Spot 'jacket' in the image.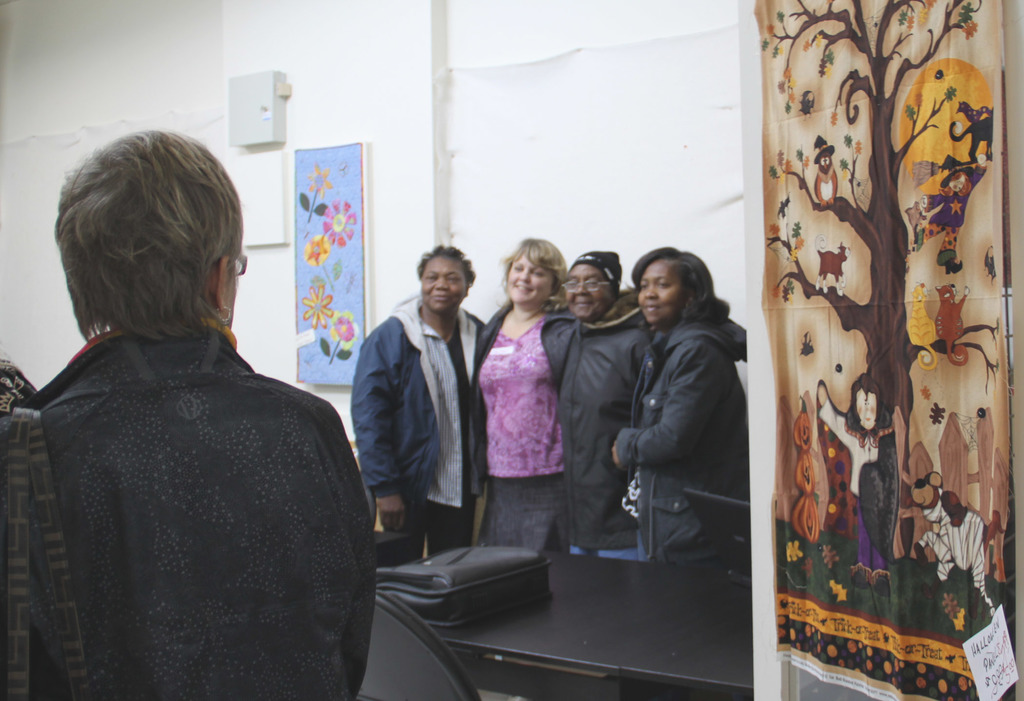
'jacket' found at <bbox>0, 262, 381, 700</bbox>.
